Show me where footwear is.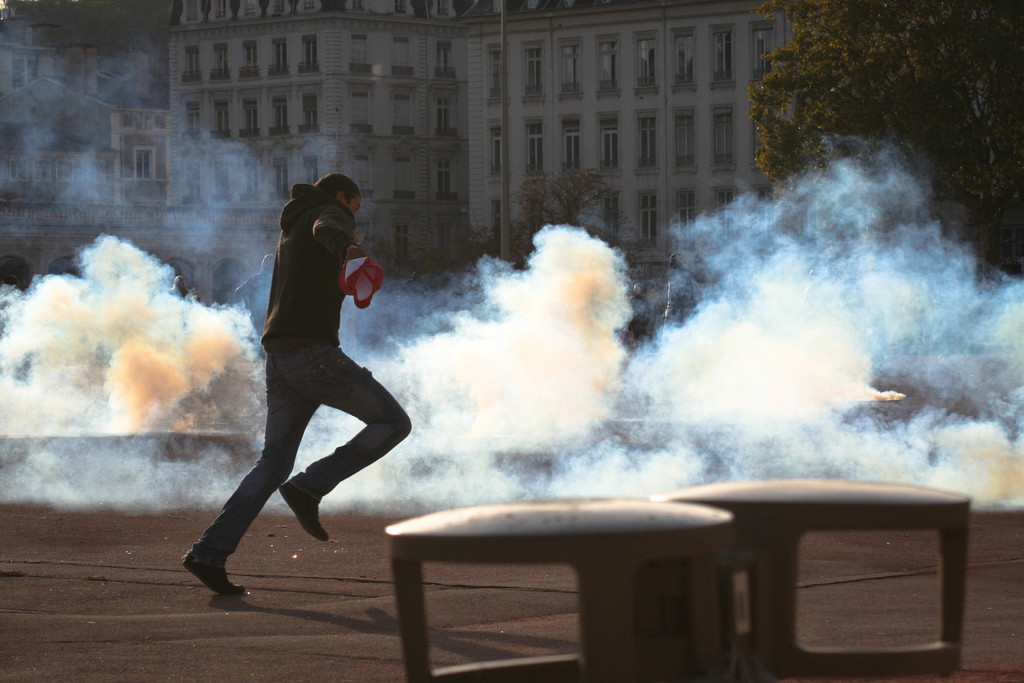
footwear is at locate(276, 481, 331, 545).
